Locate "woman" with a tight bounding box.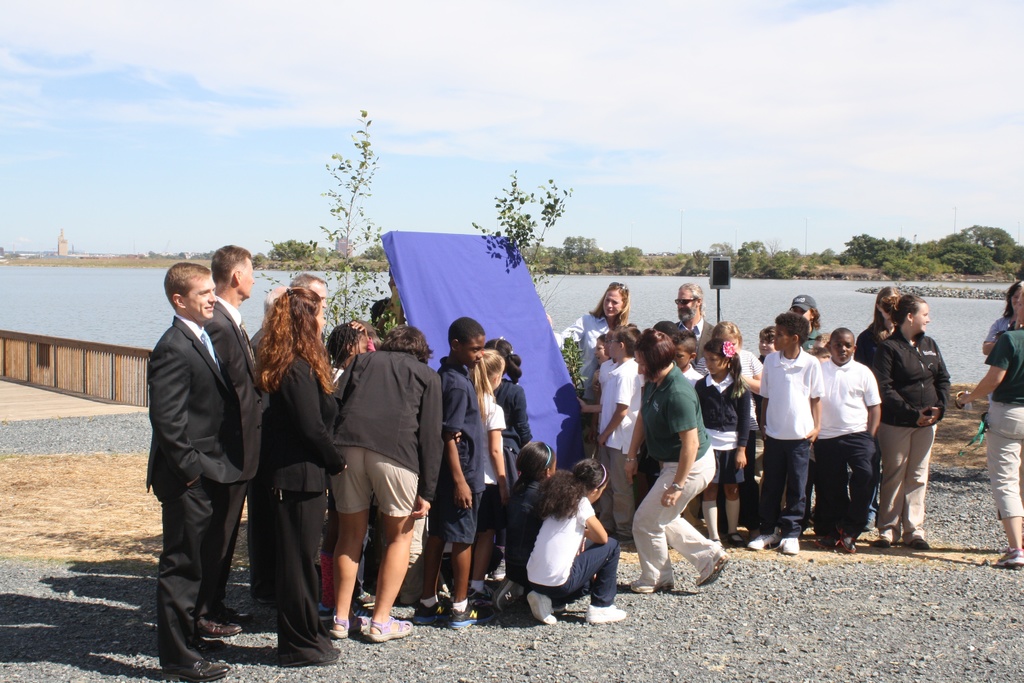
region(856, 272, 910, 533).
